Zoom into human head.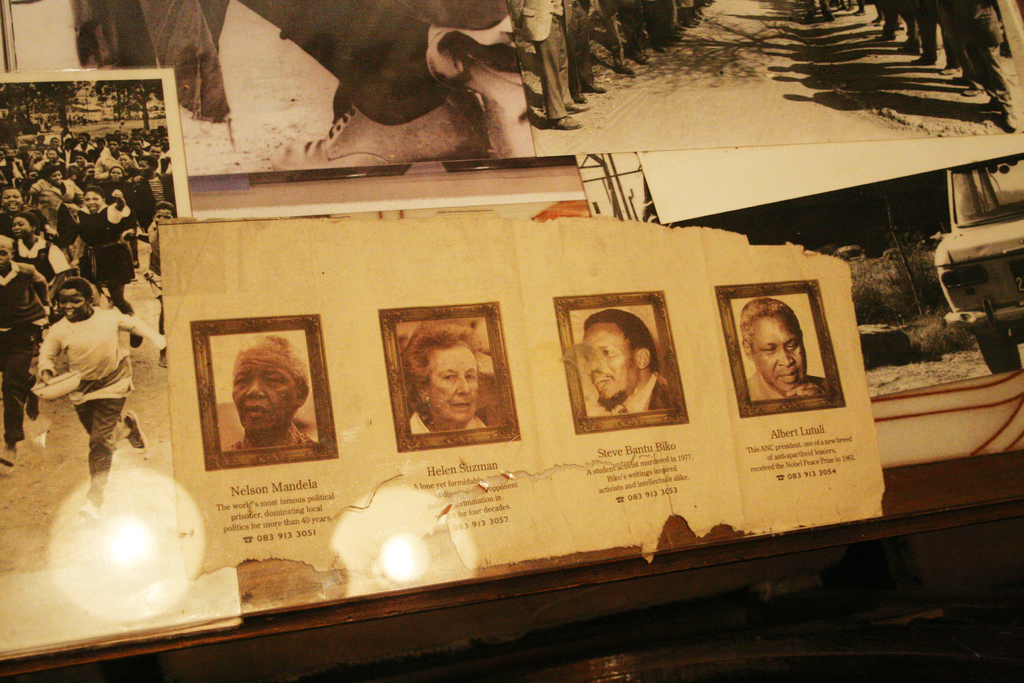
Zoom target: 1 188 24 210.
